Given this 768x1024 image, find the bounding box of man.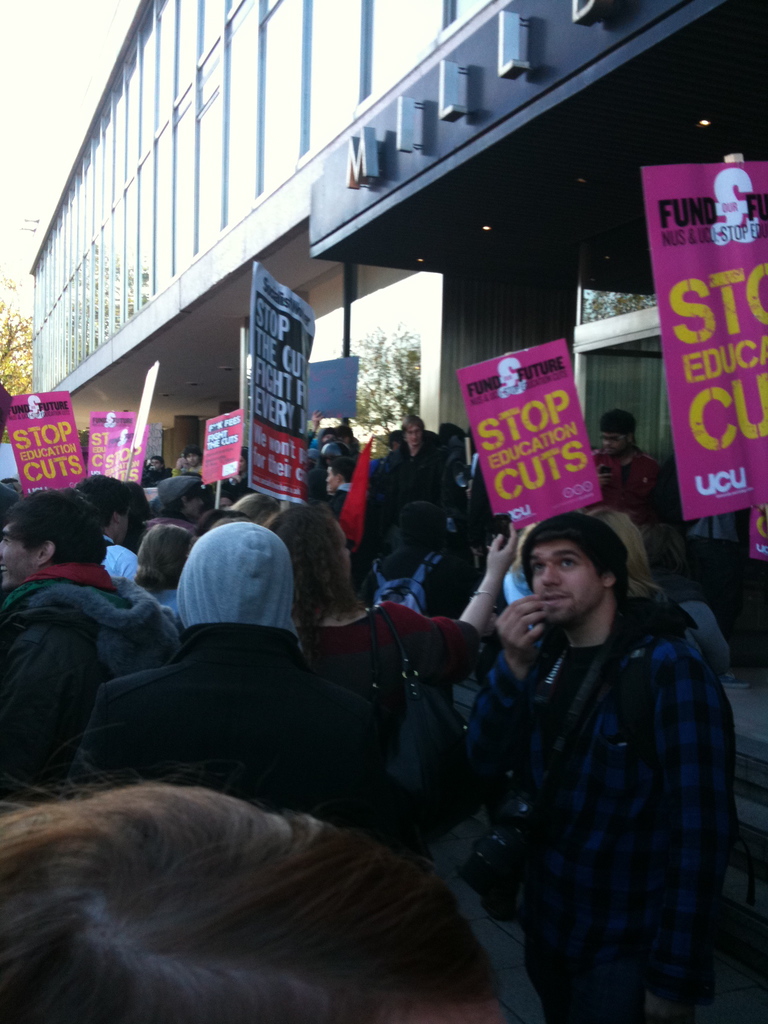
[588, 412, 667, 527].
